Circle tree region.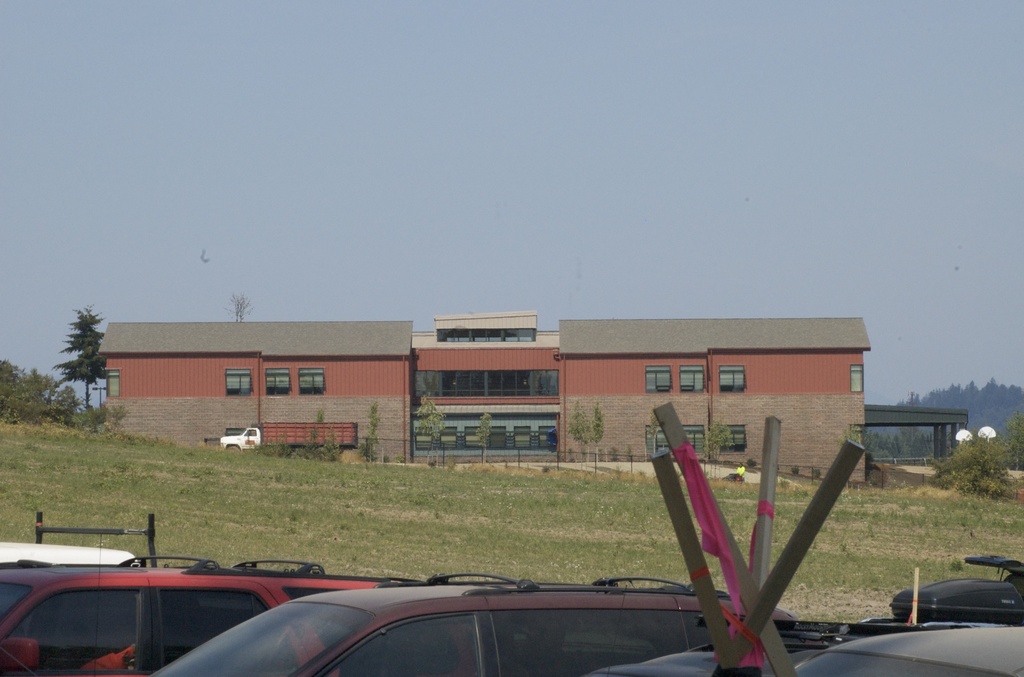
Region: (591, 405, 607, 452).
